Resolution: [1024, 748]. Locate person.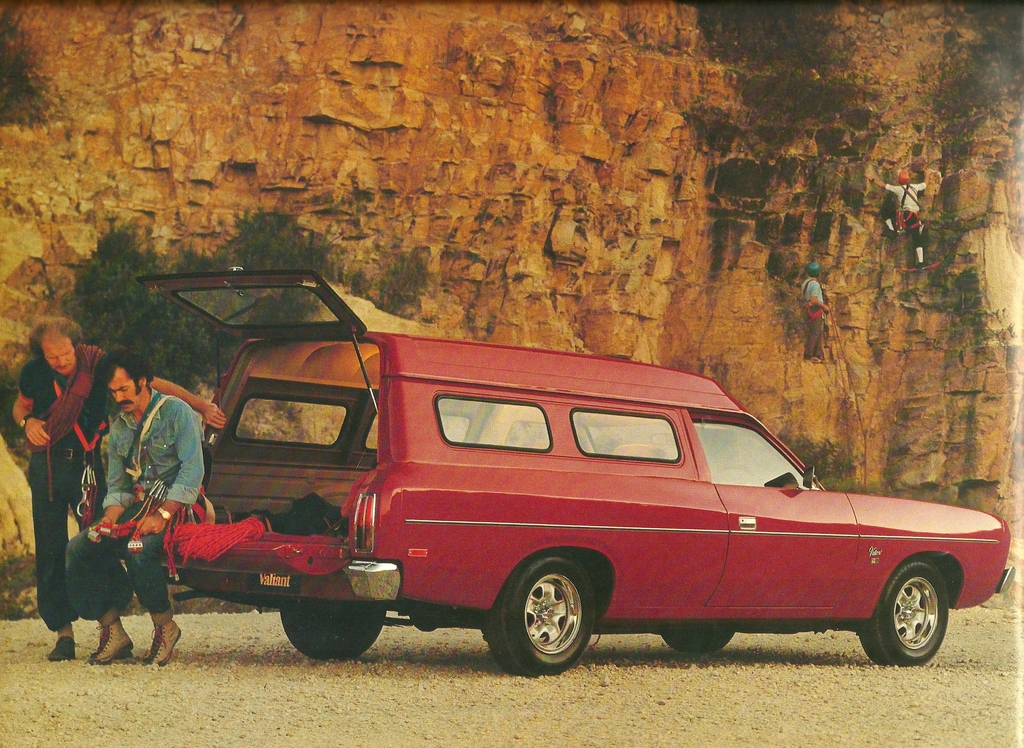
left=14, top=319, right=228, bottom=658.
